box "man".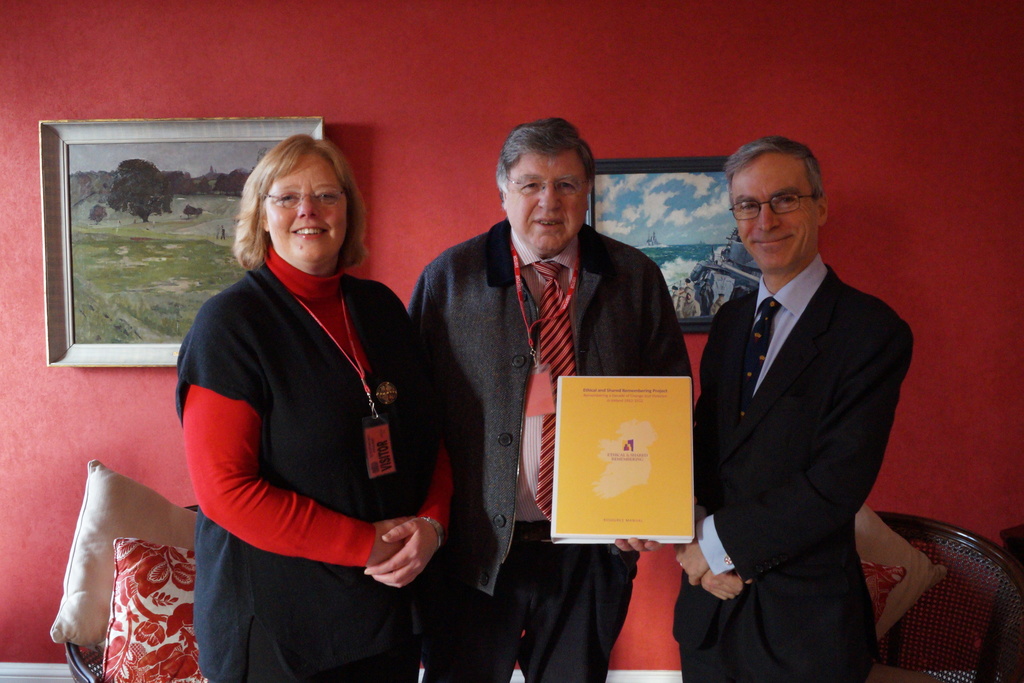
pyautogui.locateOnScreen(406, 118, 692, 682).
